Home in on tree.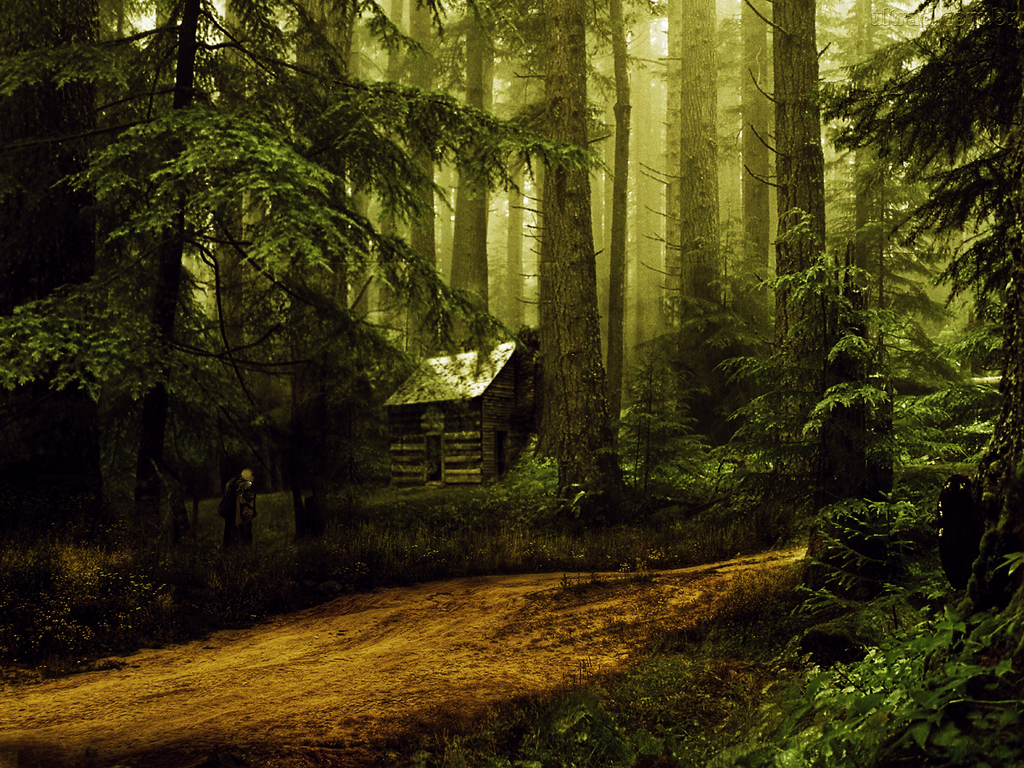
Homed in at [525,0,617,510].
